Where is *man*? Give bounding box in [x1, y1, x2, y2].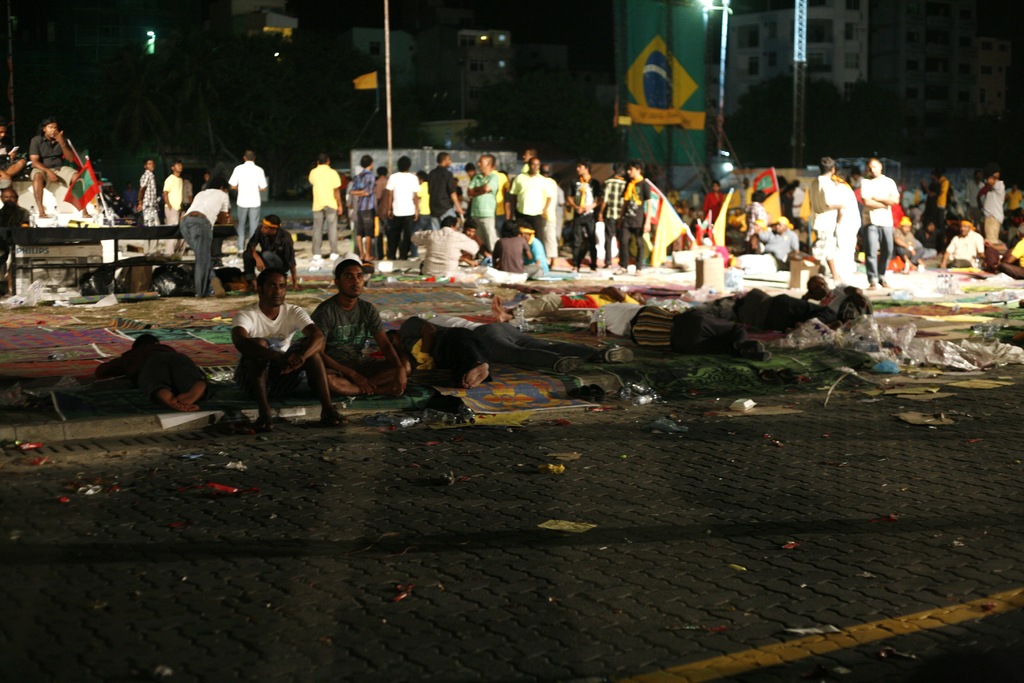
[827, 168, 860, 288].
